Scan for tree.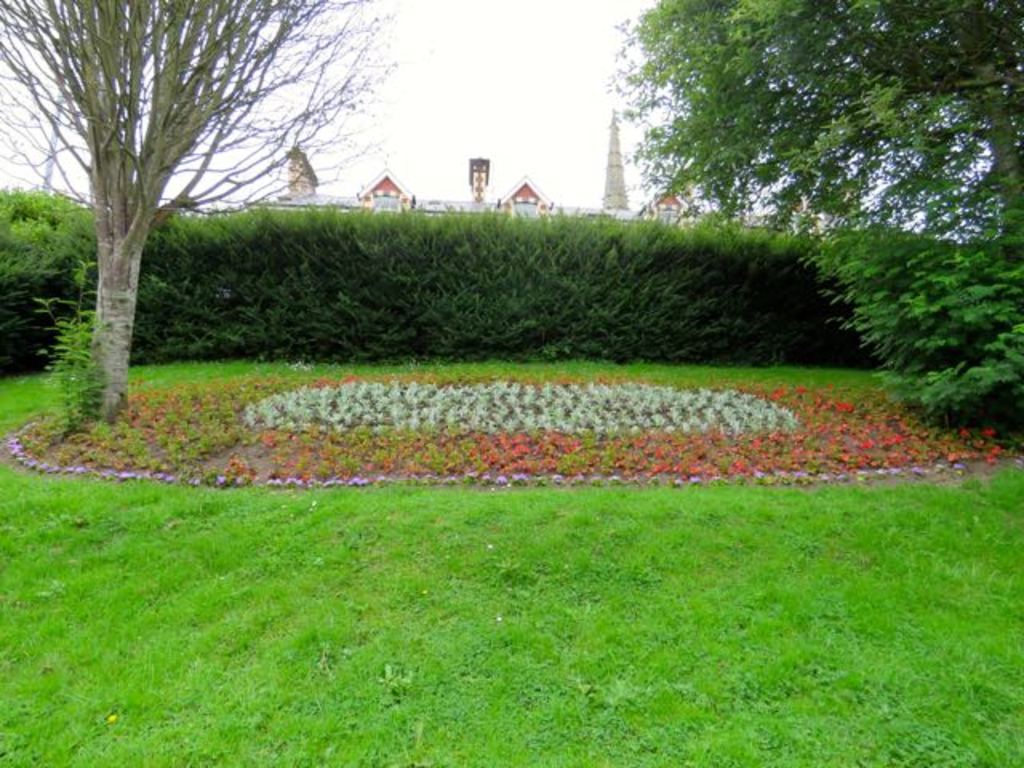
Scan result: [left=586, top=0, right=1022, bottom=422].
